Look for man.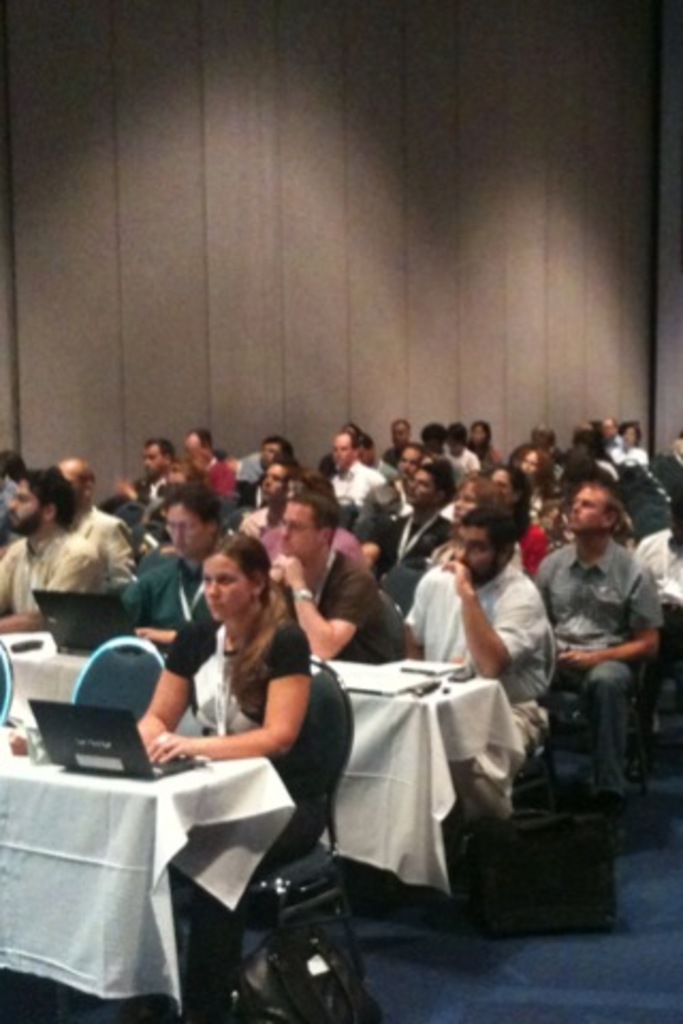
Found: locate(184, 427, 252, 516).
